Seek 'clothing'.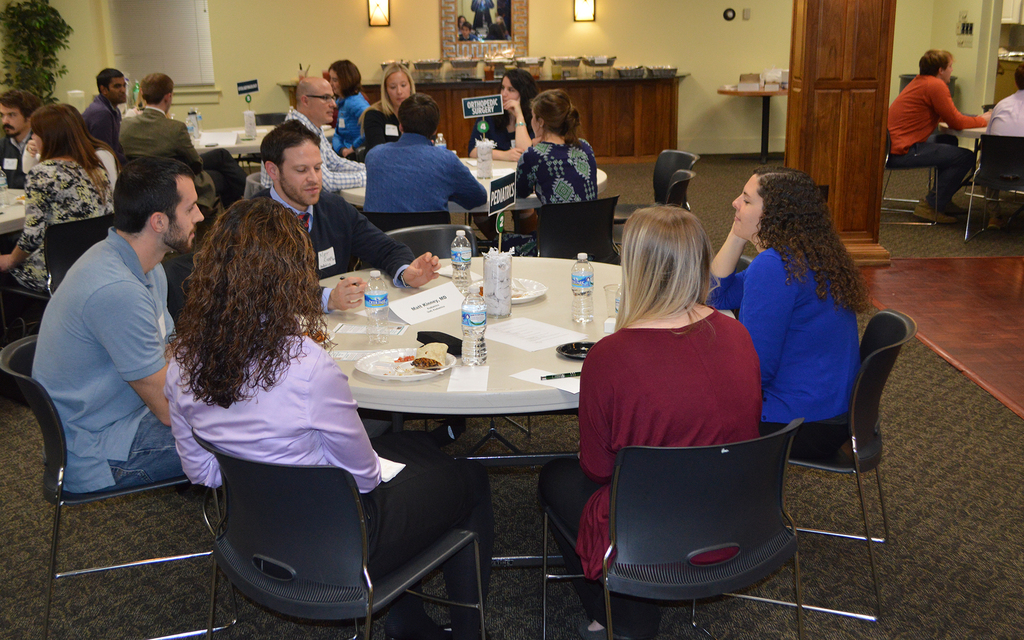
(x1=81, y1=93, x2=124, y2=160).
